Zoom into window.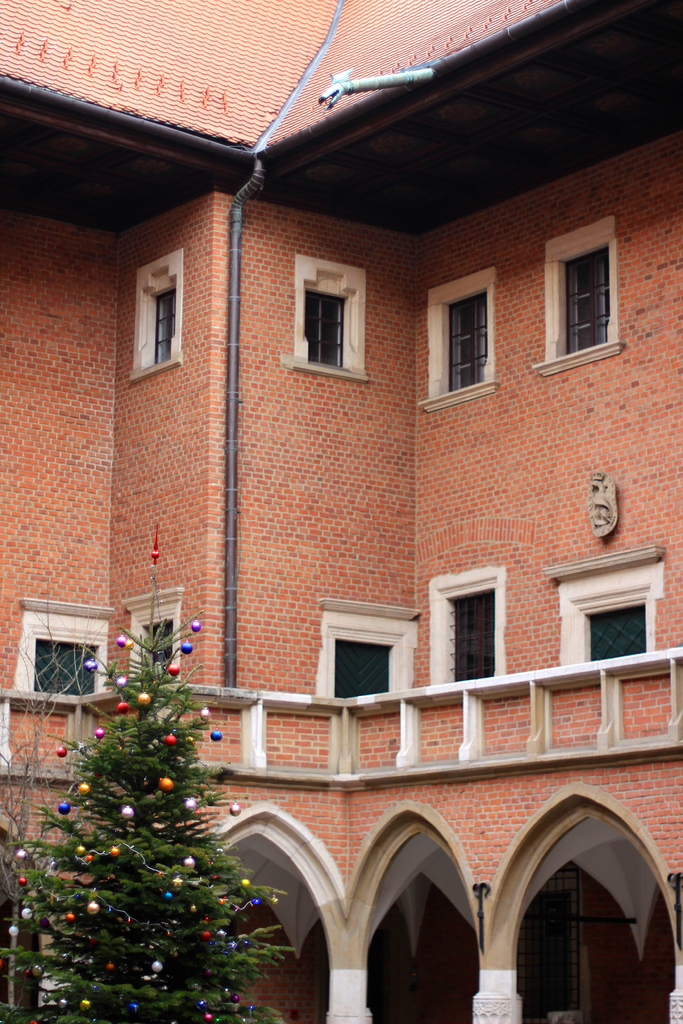
Zoom target: [36,636,92,698].
